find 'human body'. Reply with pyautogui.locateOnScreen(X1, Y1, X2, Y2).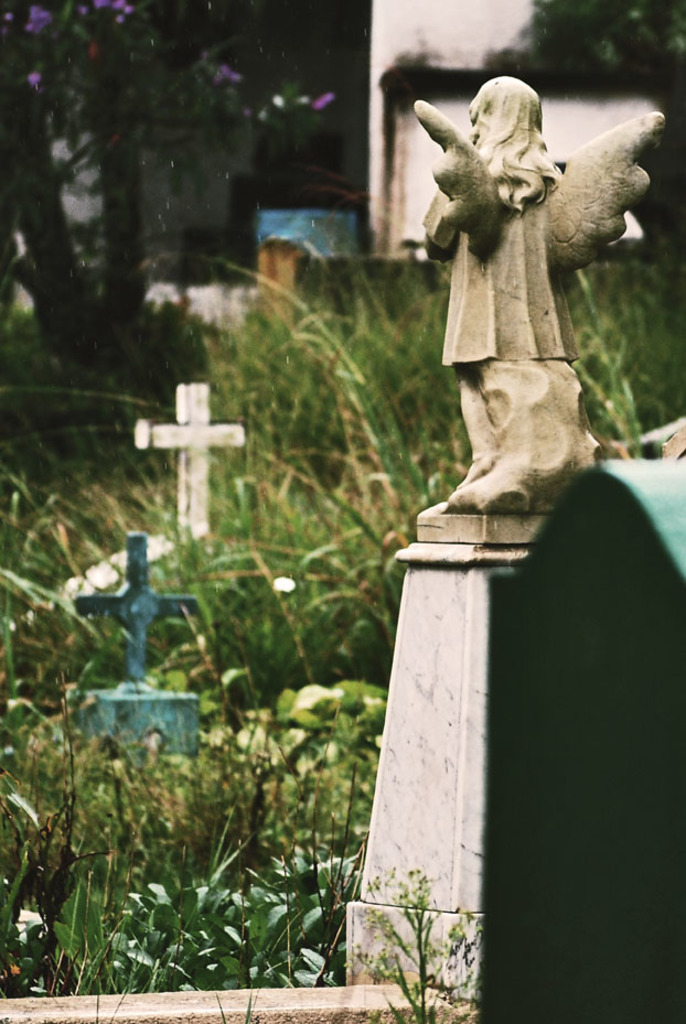
pyautogui.locateOnScreen(414, 74, 666, 513).
